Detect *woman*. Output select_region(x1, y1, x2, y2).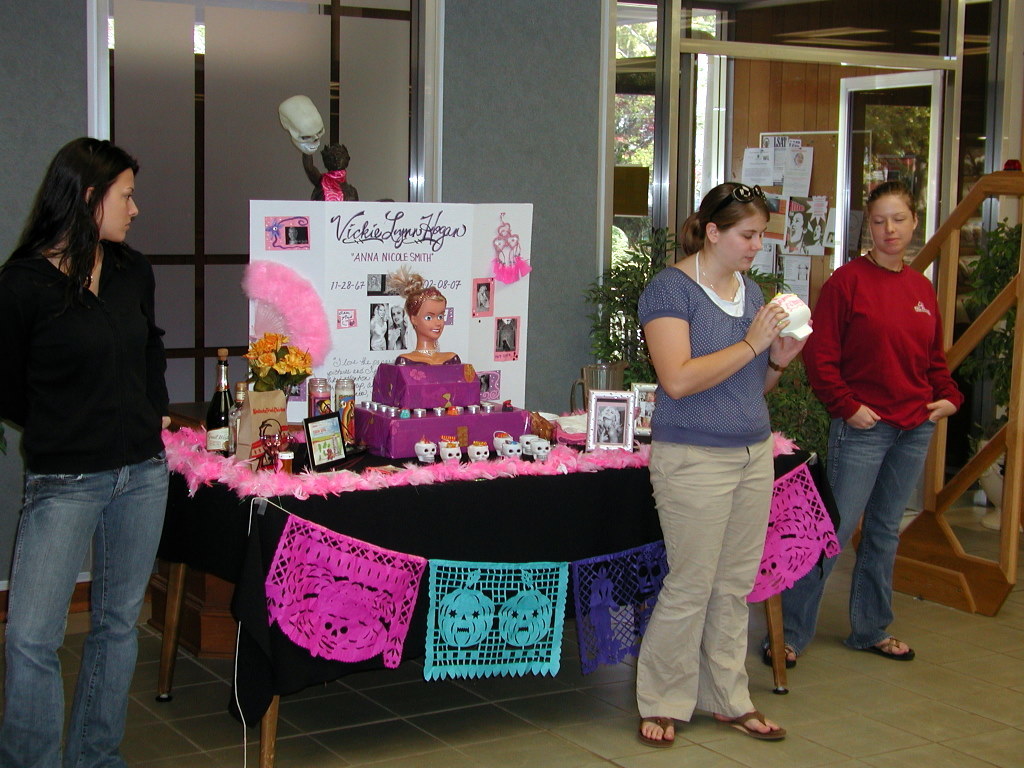
select_region(0, 132, 171, 767).
